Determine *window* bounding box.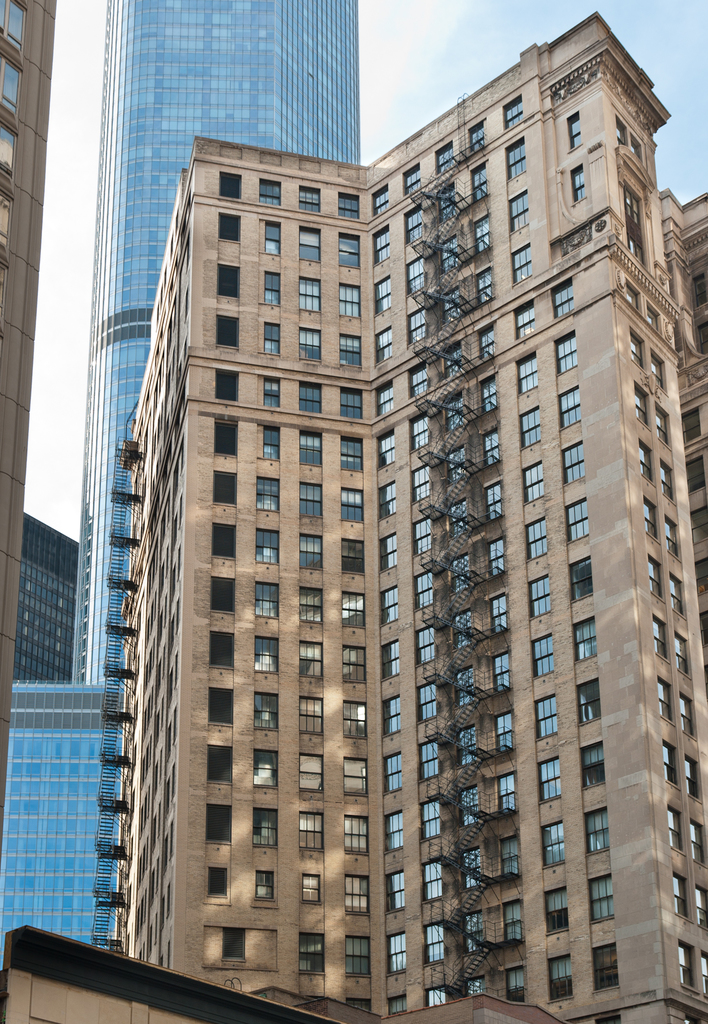
Determined: bbox=[340, 235, 359, 266].
